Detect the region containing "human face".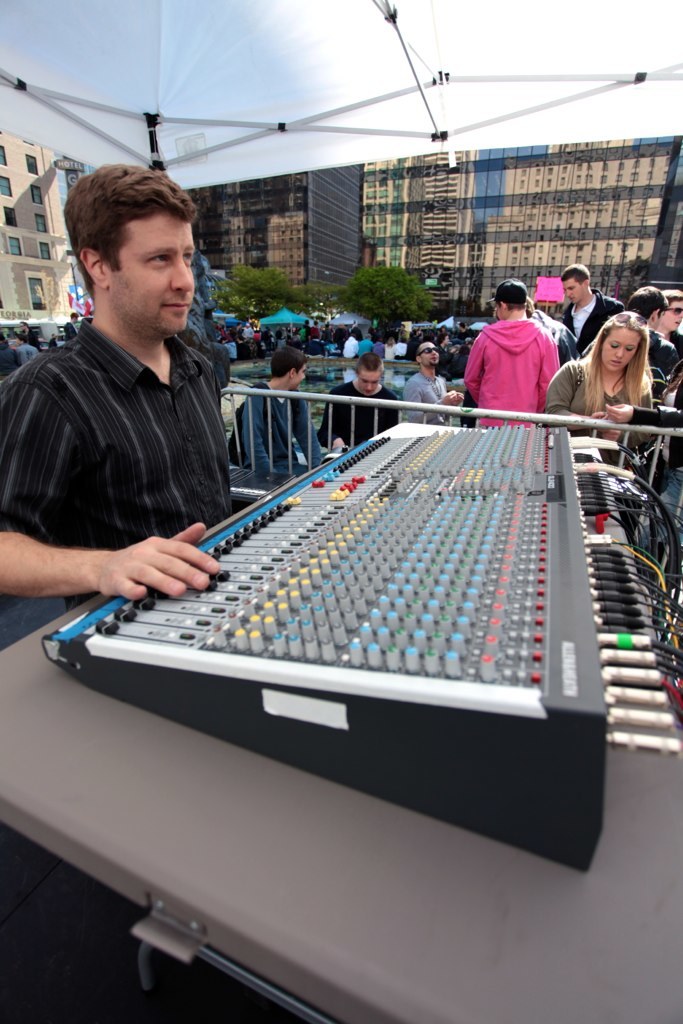
420:338:437:367.
